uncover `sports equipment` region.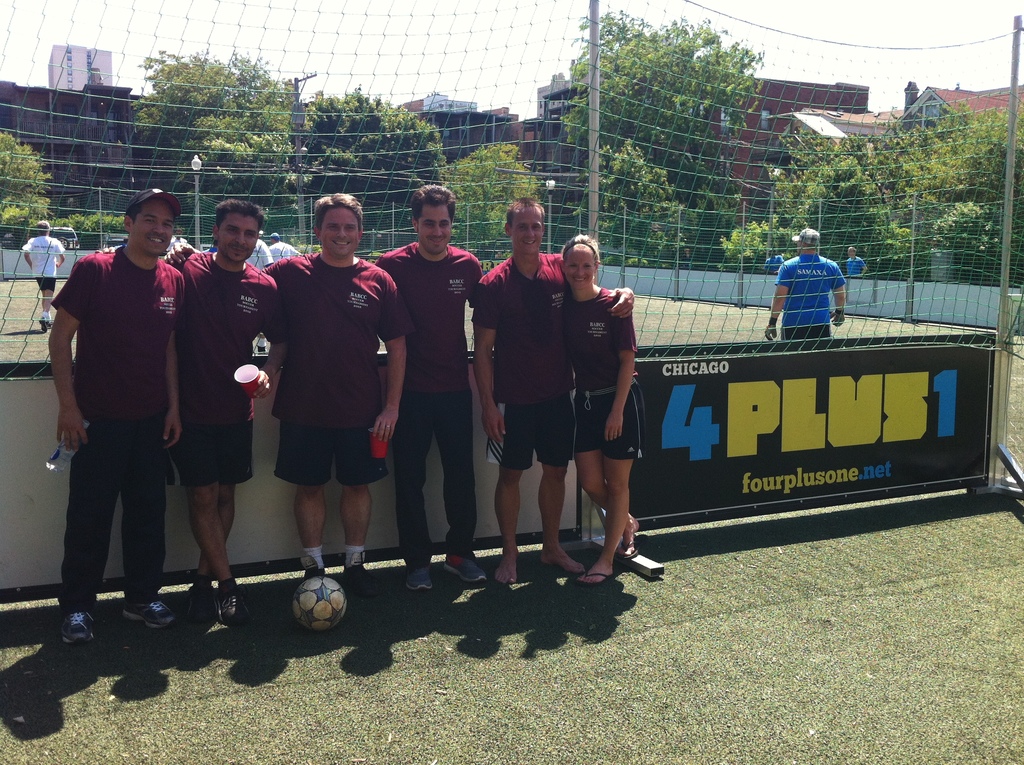
Uncovered: <bbox>292, 579, 340, 627</bbox>.
